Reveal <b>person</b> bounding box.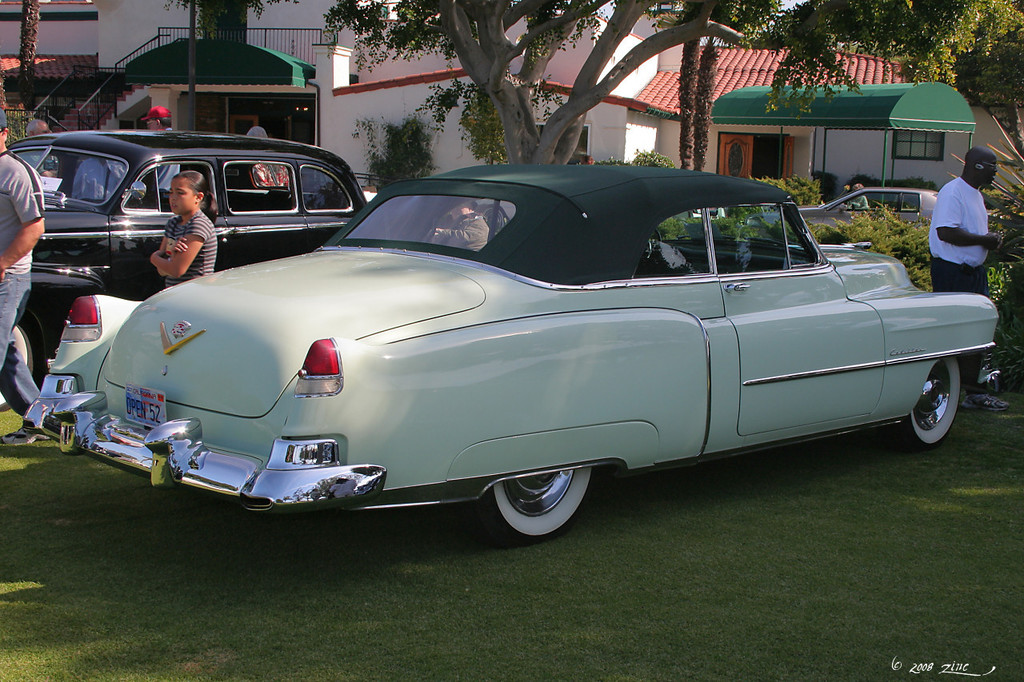
Revealed: 0 103 54 446.
